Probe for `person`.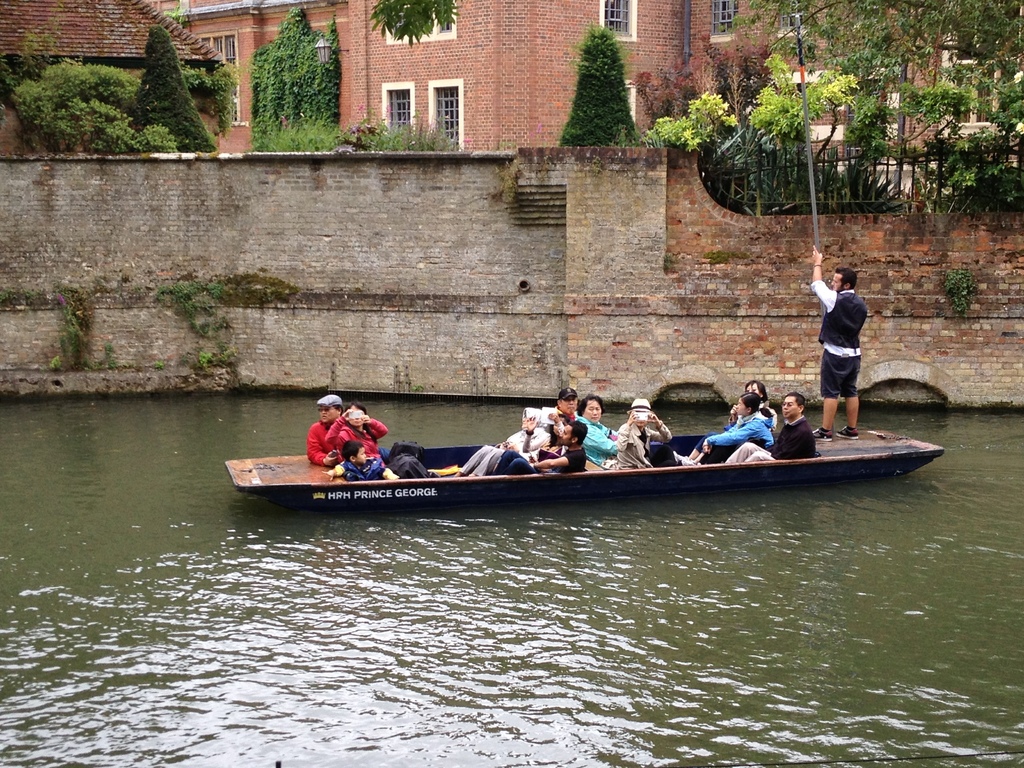
Probe result: 322/399/406/463.
